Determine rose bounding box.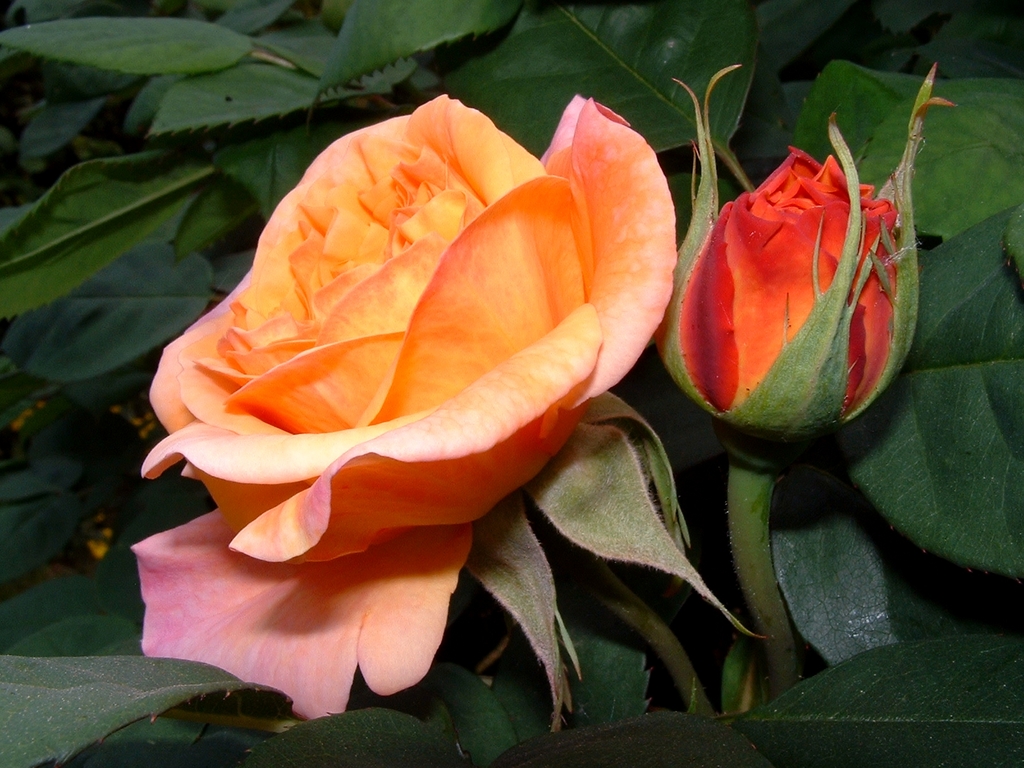
Determined: [127, 92, 676, 721].
